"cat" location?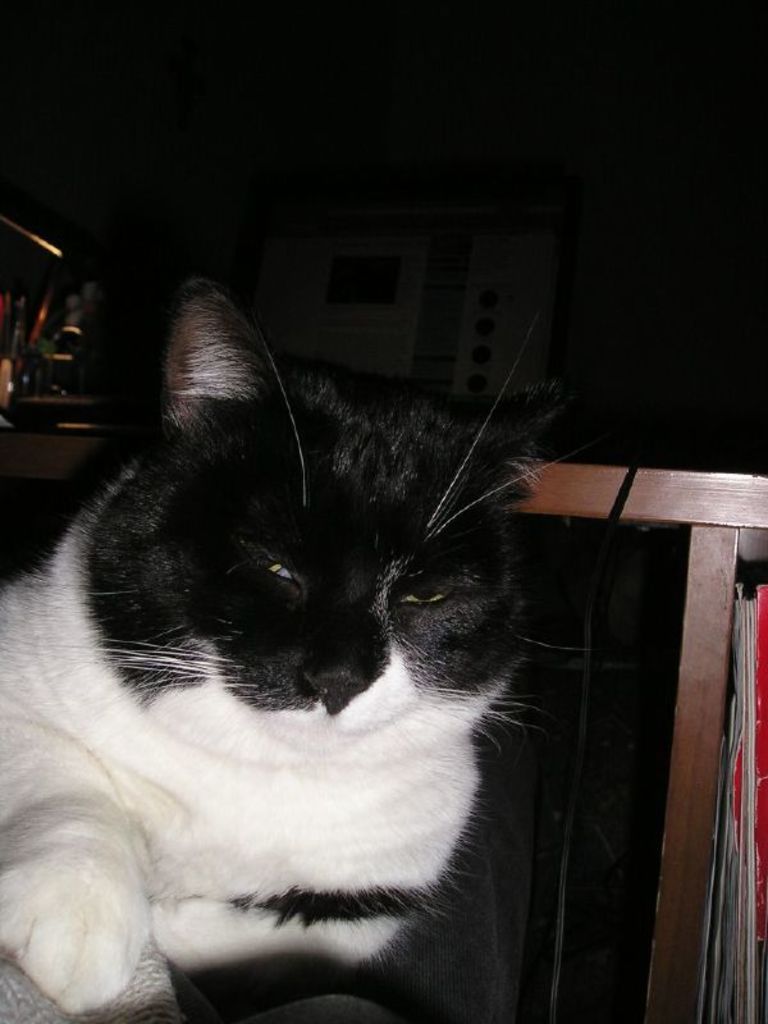
0, 275, 595, 1006
